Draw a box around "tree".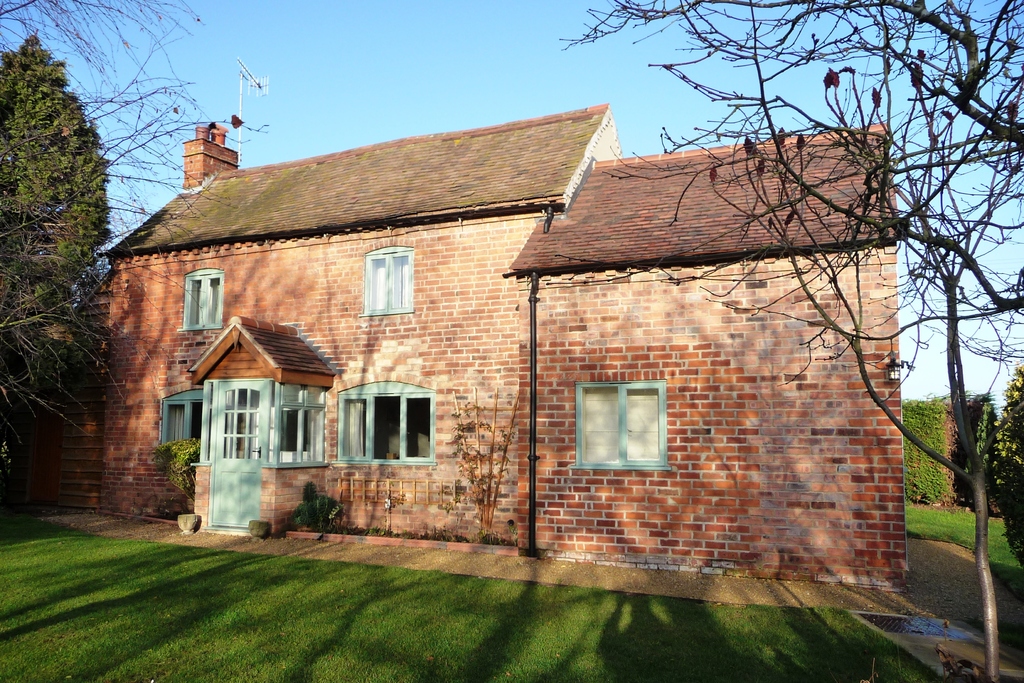
{"x1": 943, "y1": 389, "x2": 995, "y2": 503}.
